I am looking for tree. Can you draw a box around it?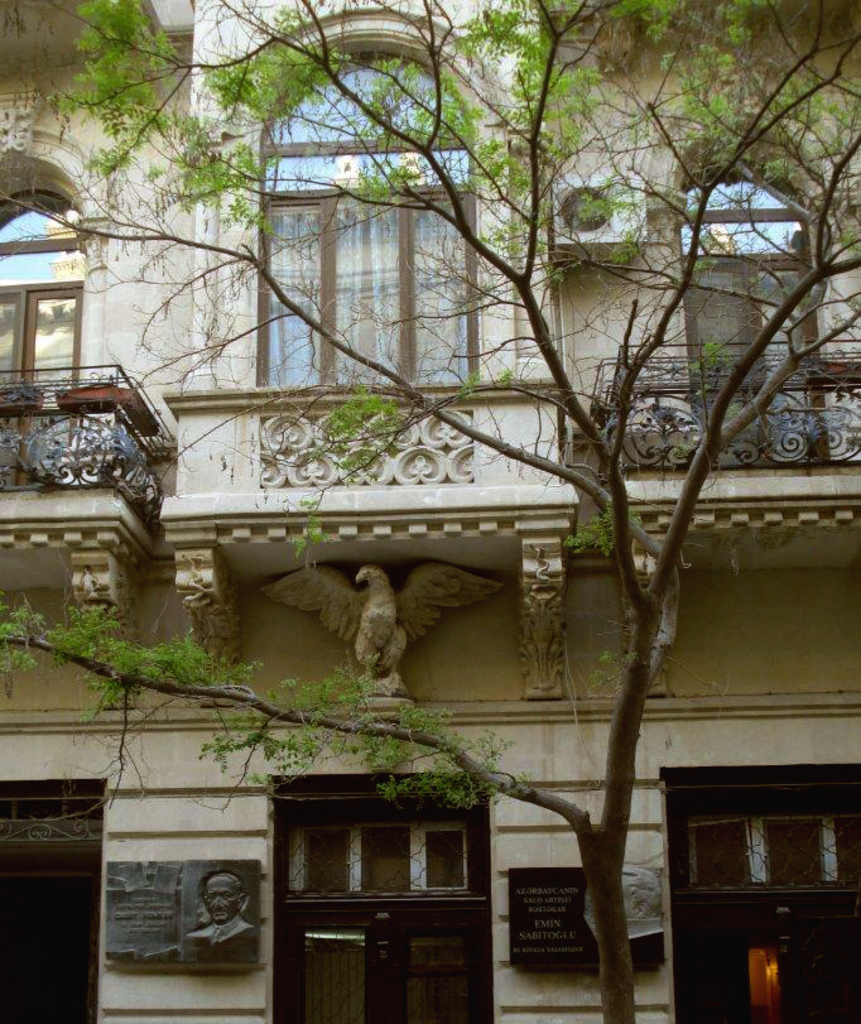
Sure, the bounding box is Rect(35, 68, 840, 1014).
